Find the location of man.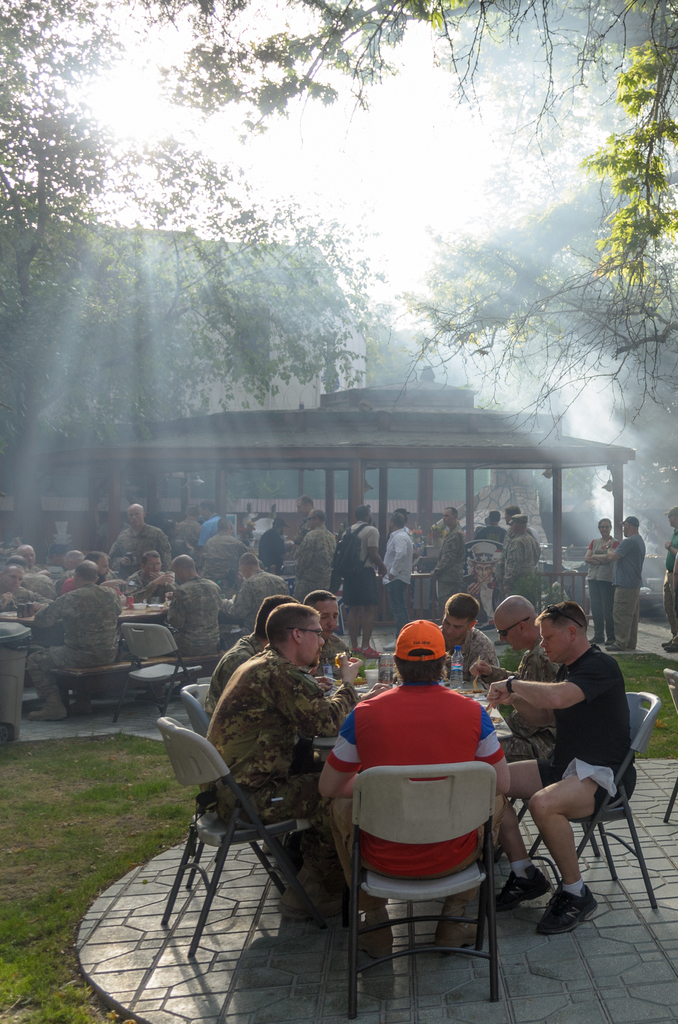
Location: region(299, 508, 341, 606).
